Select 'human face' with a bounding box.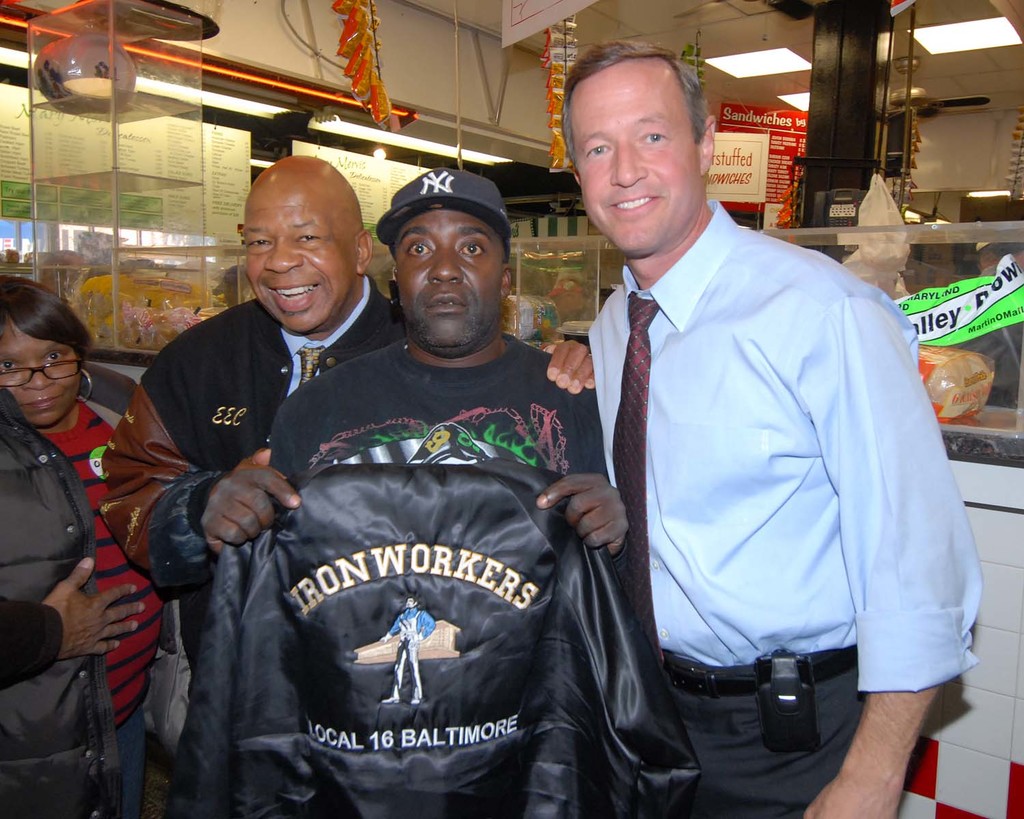
x1=393, y1=210, x2=500, y2=341.
